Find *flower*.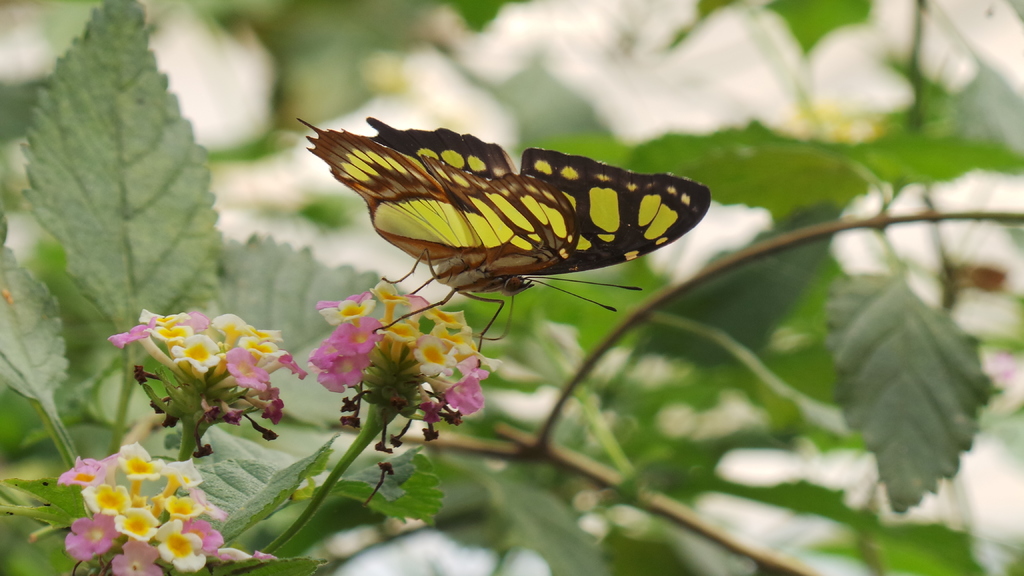
(x1=56, y1=445, x2=269, y2=575).
